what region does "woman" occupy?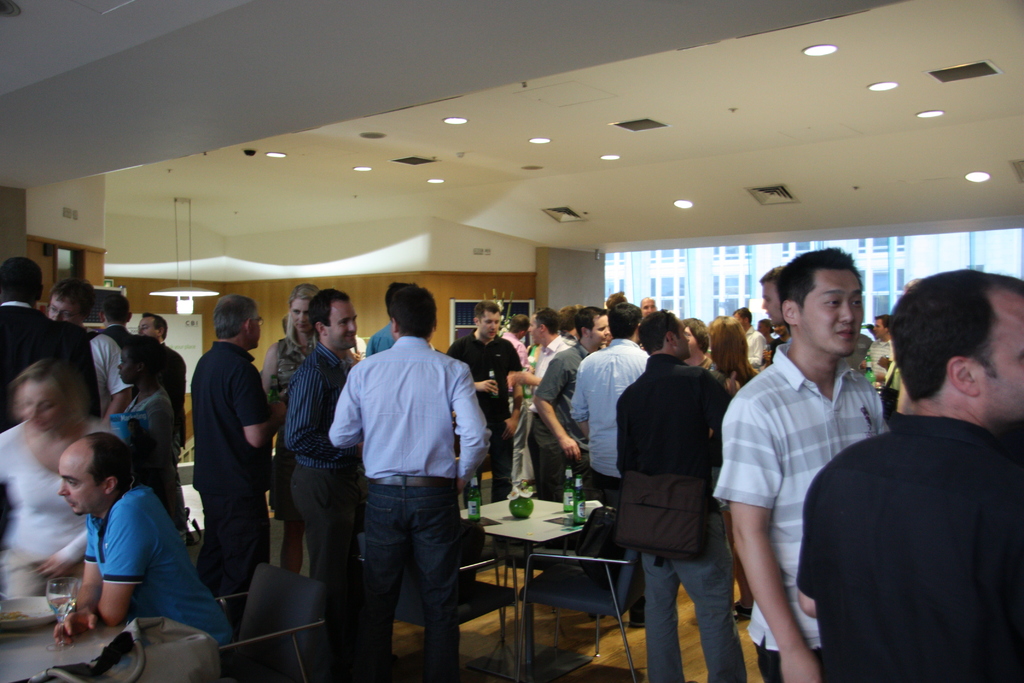
detection(709, 314, 759, 383).
